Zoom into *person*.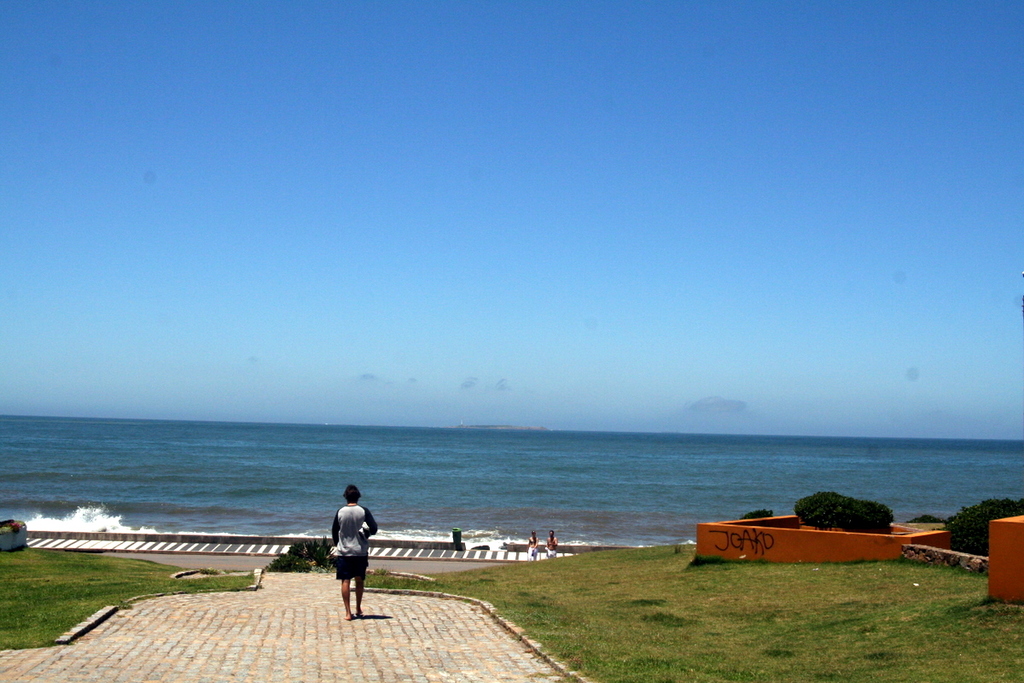
Zoom target: 319:492:374:620.
